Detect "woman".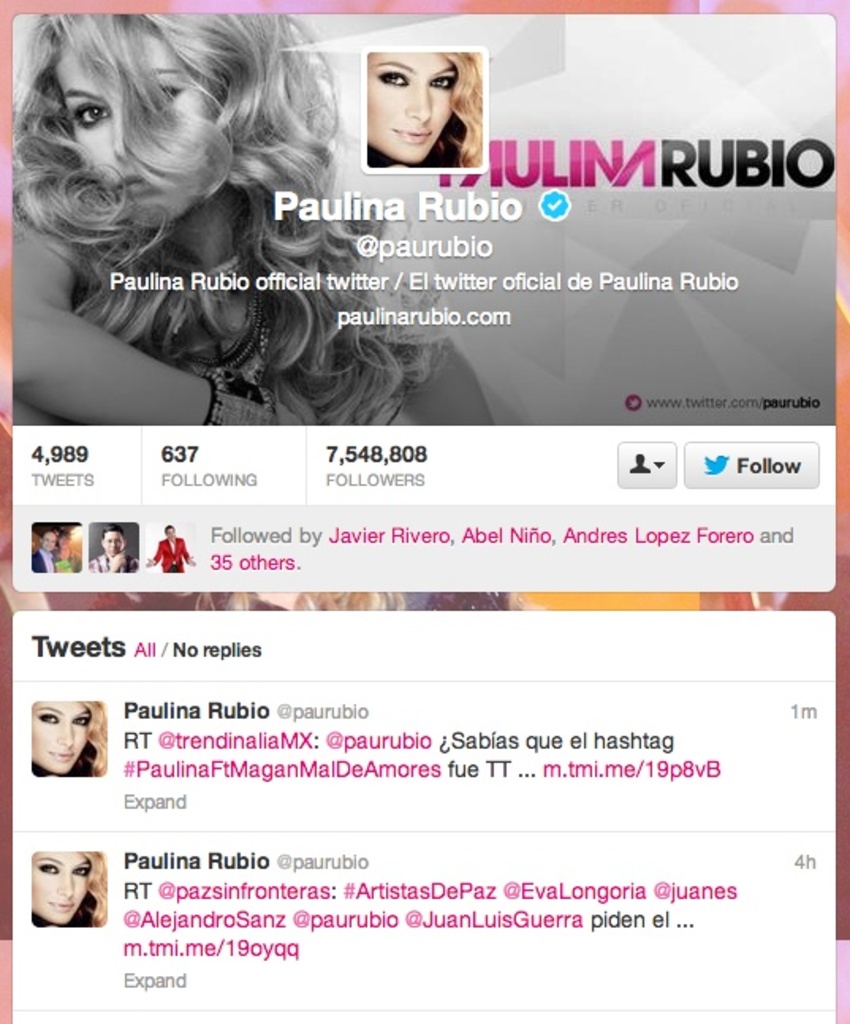
Detected at bbox=[33, 701, 108, 779].
